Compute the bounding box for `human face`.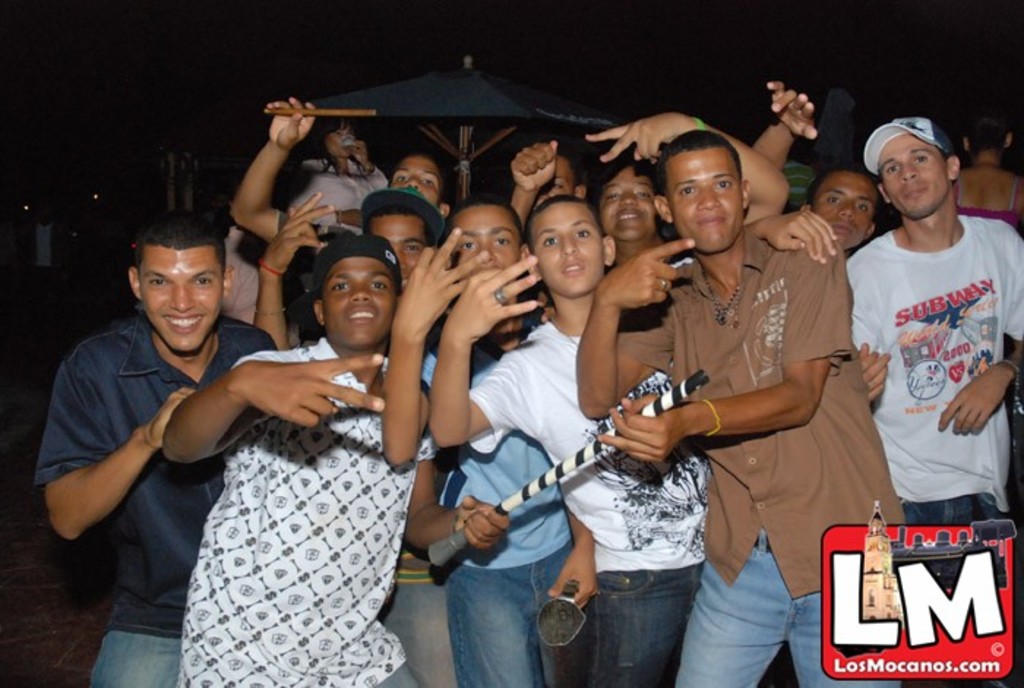
BBox(815, 170, 879, 252).
